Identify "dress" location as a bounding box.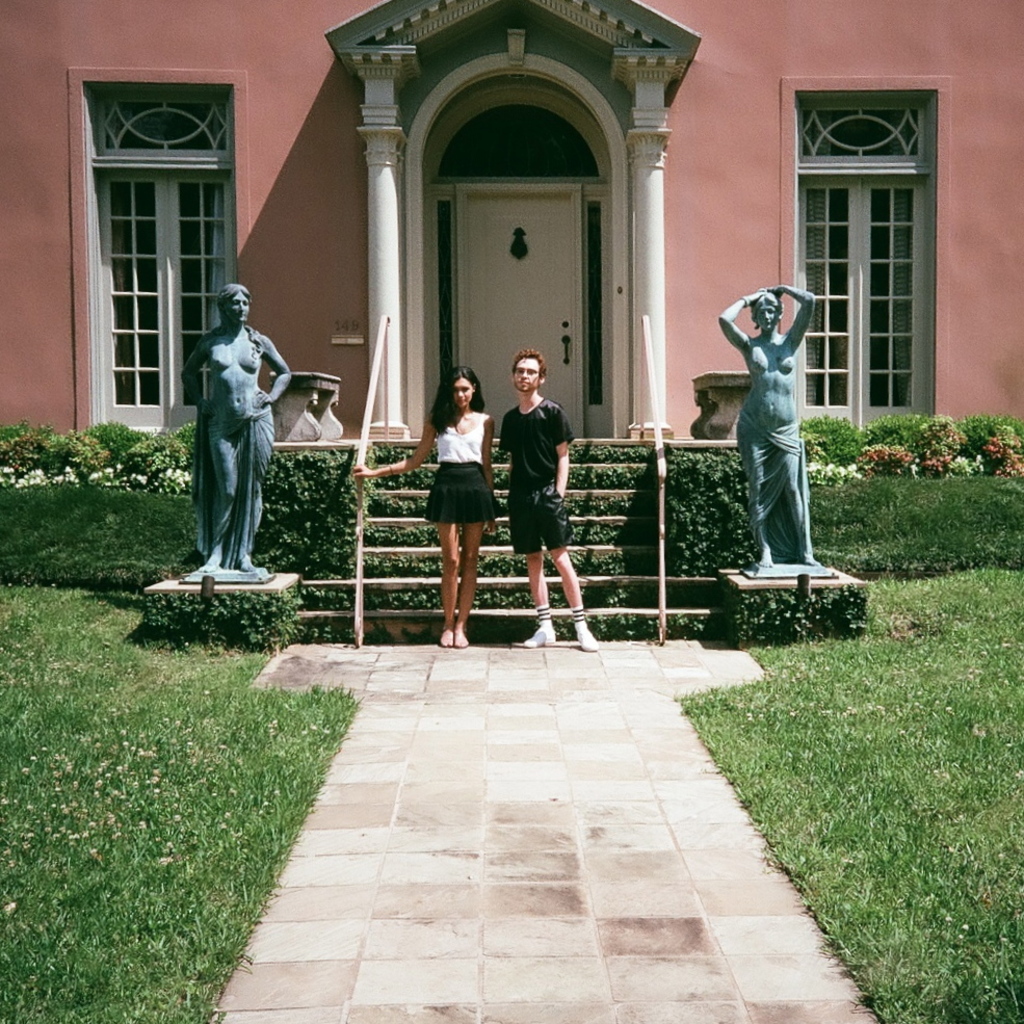
bbox=[426, 414, 502, 522].
